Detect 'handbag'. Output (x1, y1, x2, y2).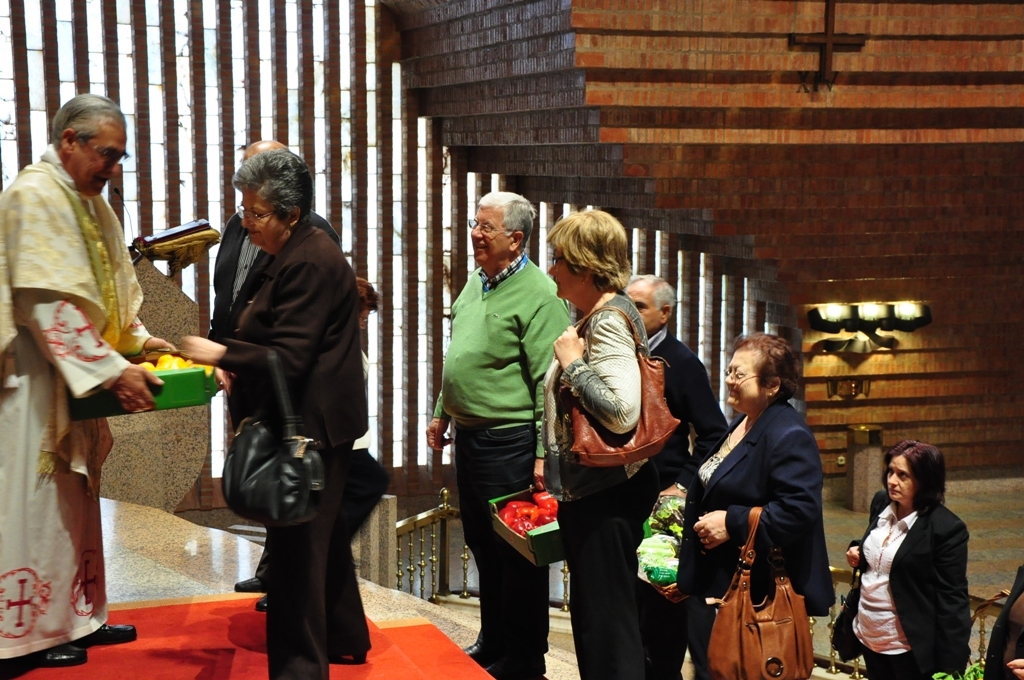
(221, 348, 329, 532).
